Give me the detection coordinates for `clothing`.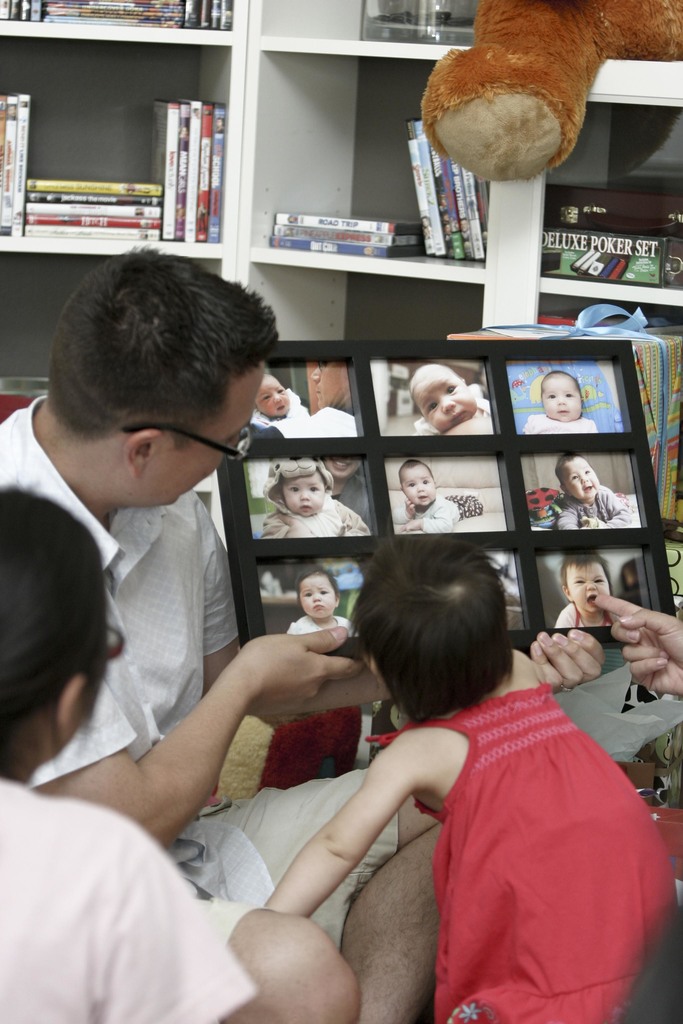
254 397 358 438.
